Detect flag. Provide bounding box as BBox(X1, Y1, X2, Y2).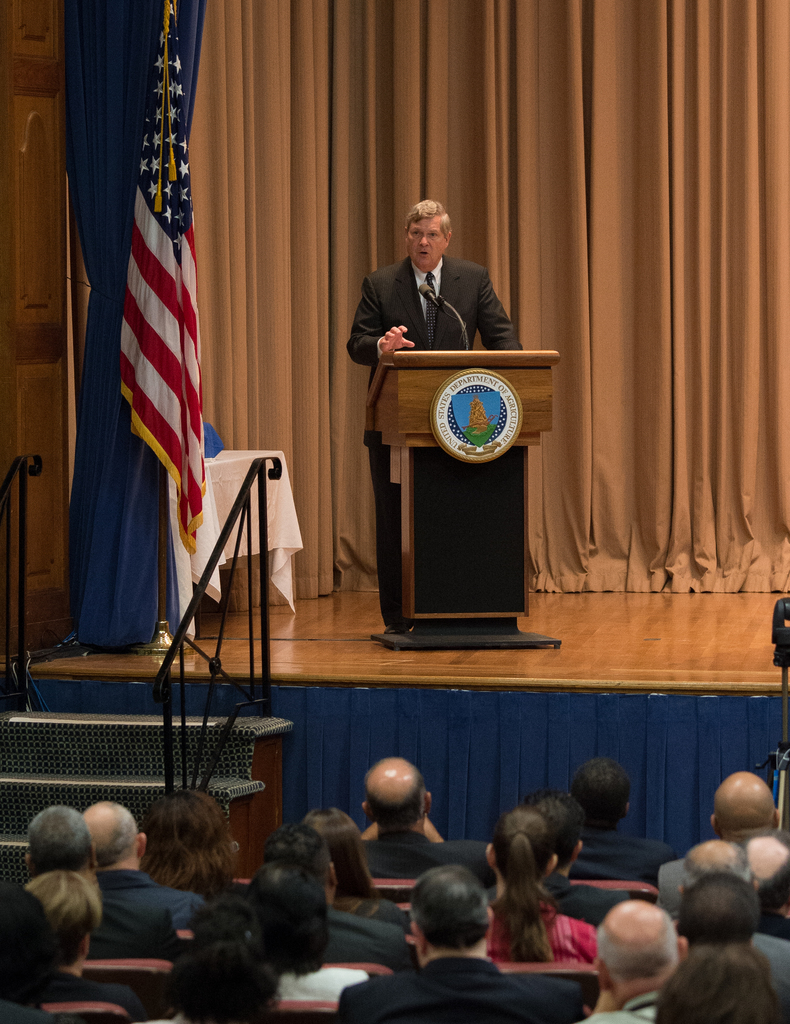
BBox(86, 44, 222, 685).
